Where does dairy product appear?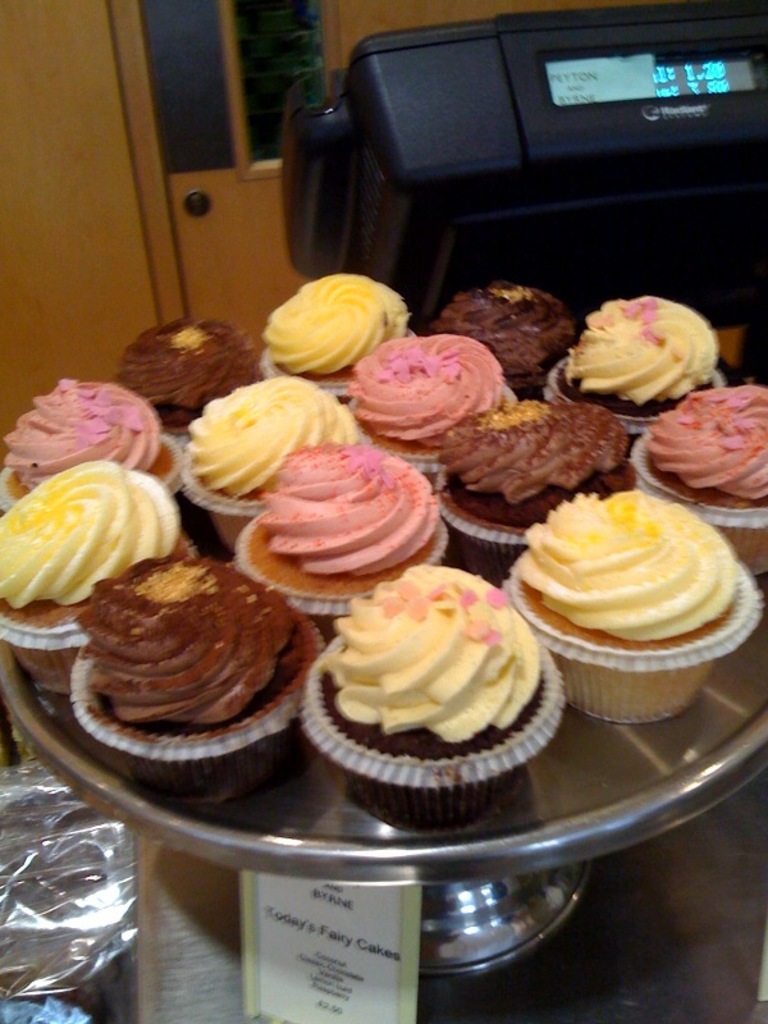
Appears at left=60, top=557, right=311, bottom=728.
